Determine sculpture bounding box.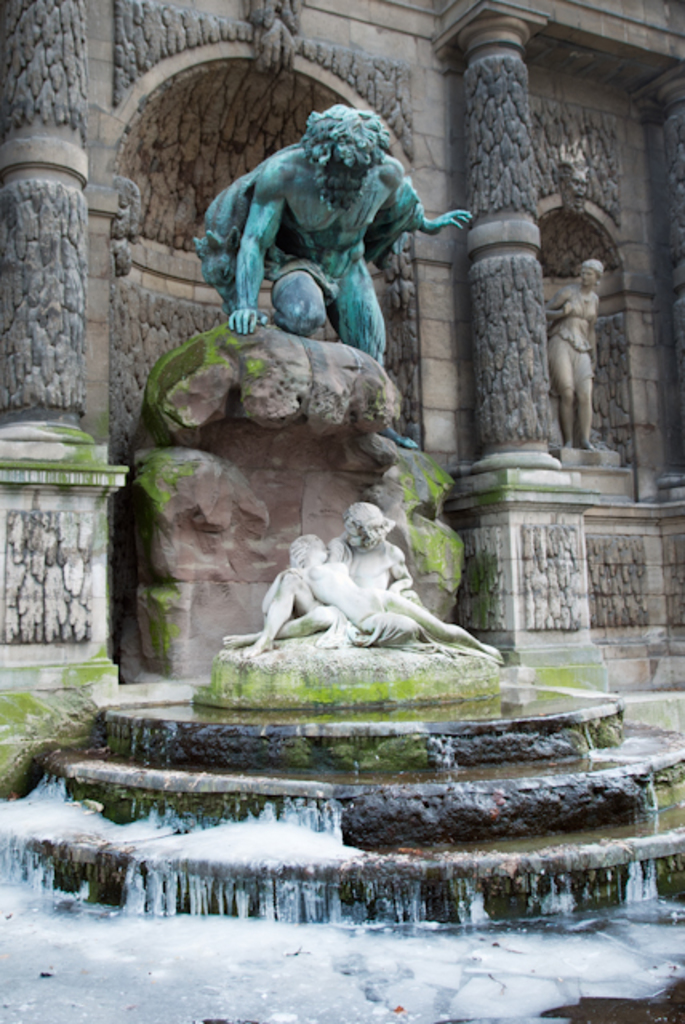
Determined: left=555, top=144, right=586, bottom=226.
